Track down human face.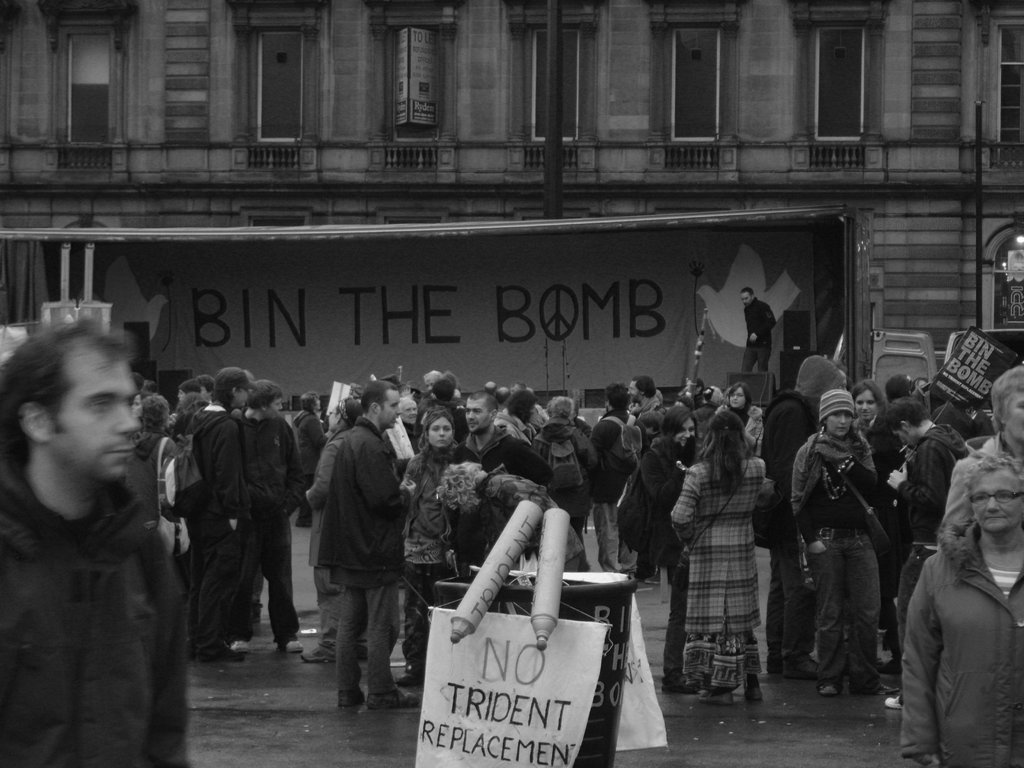
Tracked to [x1=852, y1=388, x2=876, y2=420].
